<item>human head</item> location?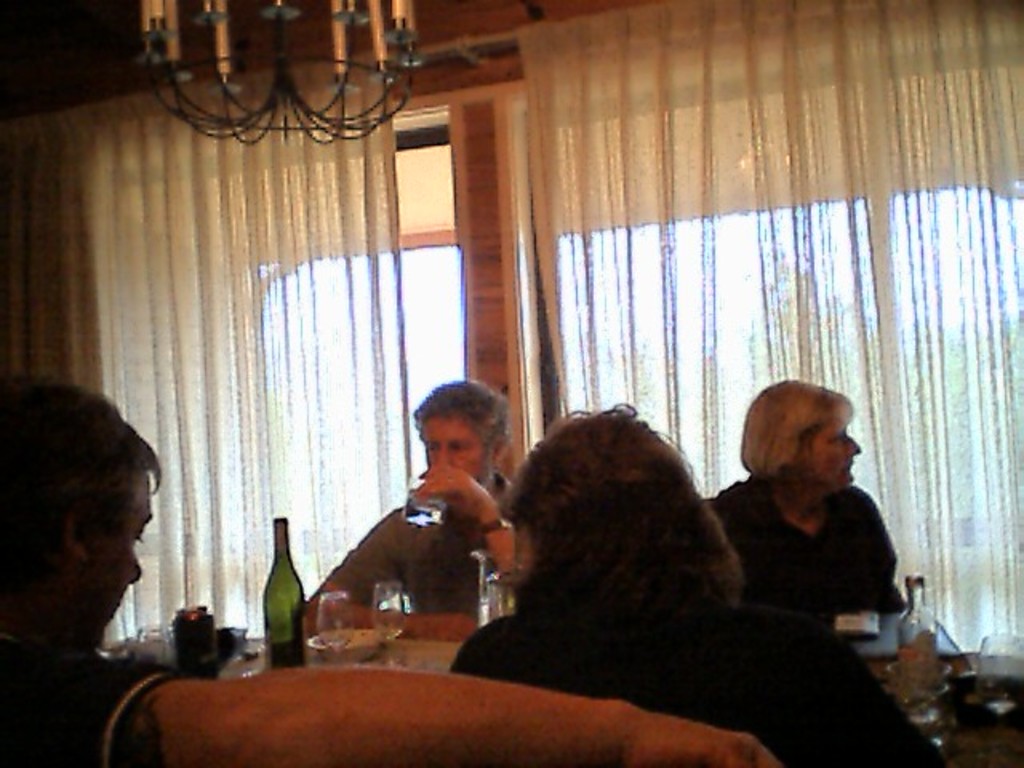
[502, 406, 704, 554]
